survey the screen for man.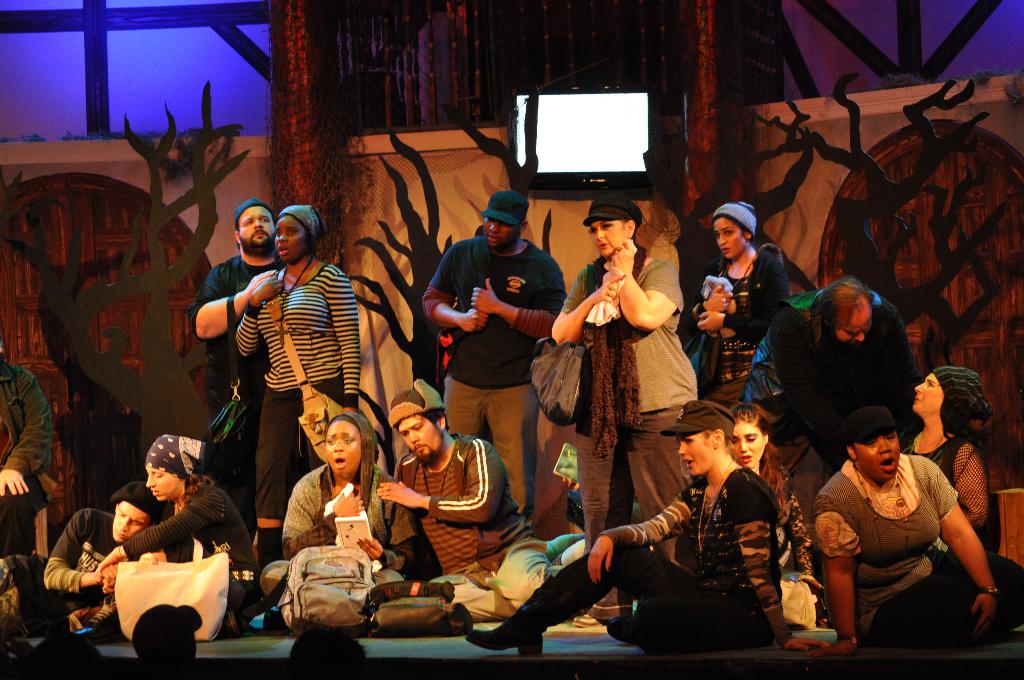
Survey found: x1=371, y1=374, x2=570, y2=621.
